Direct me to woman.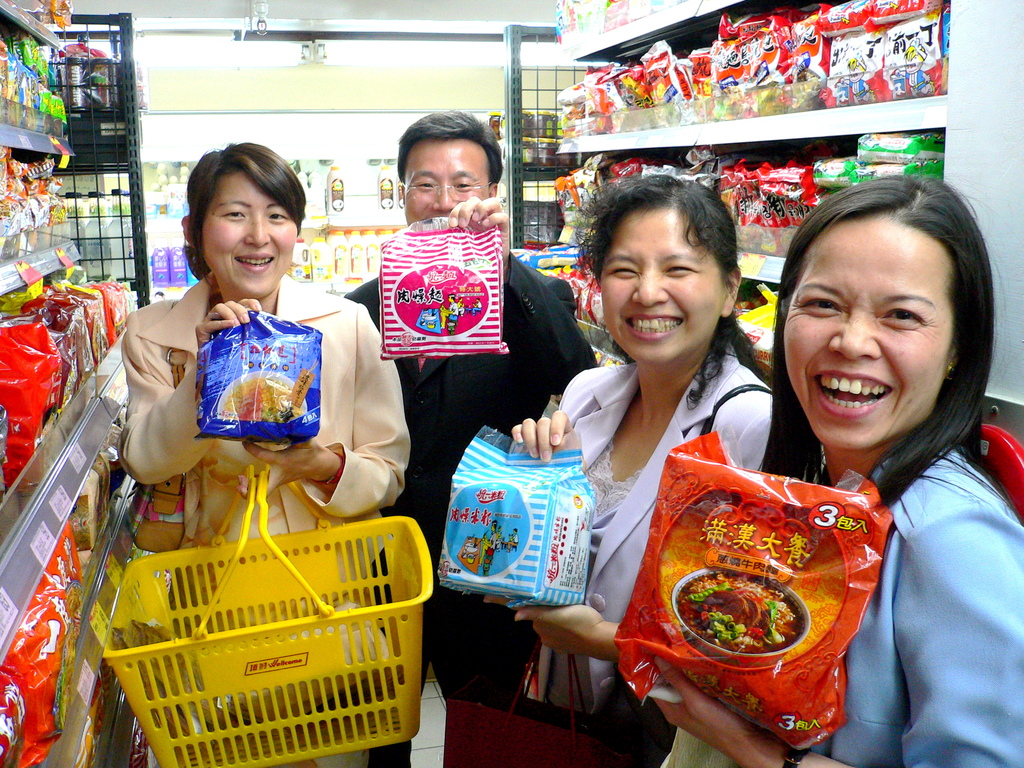
Direction: [650,176,1023,767].
